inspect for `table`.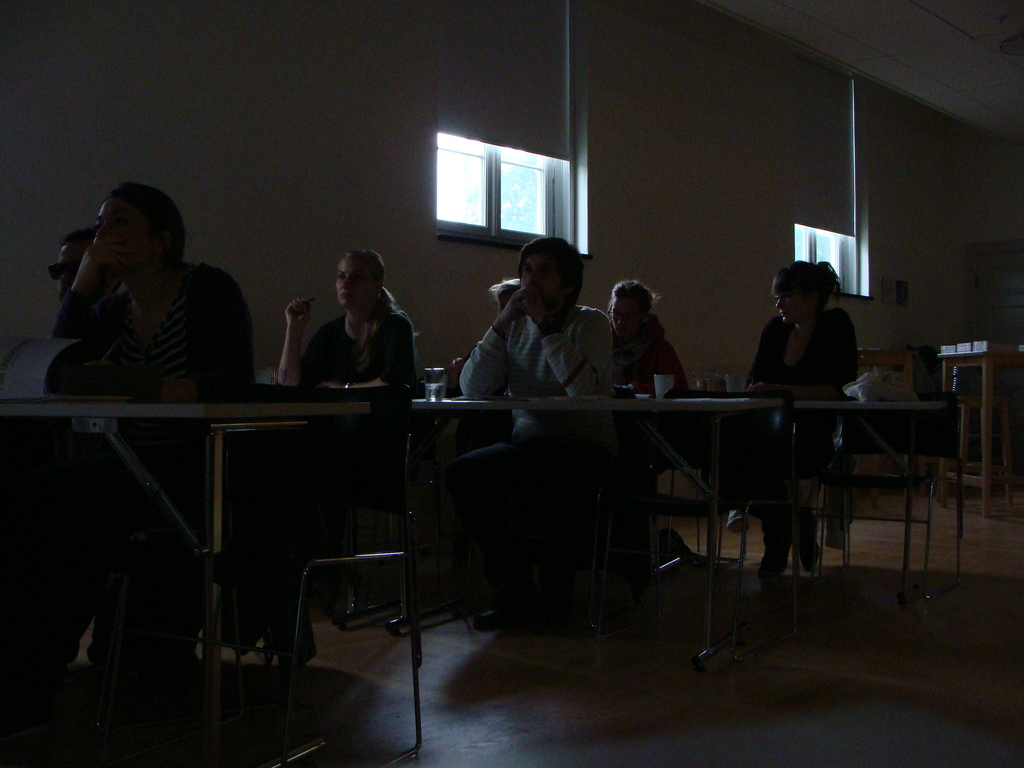
Inspection: bbox=[785, 377, 964, 624].
